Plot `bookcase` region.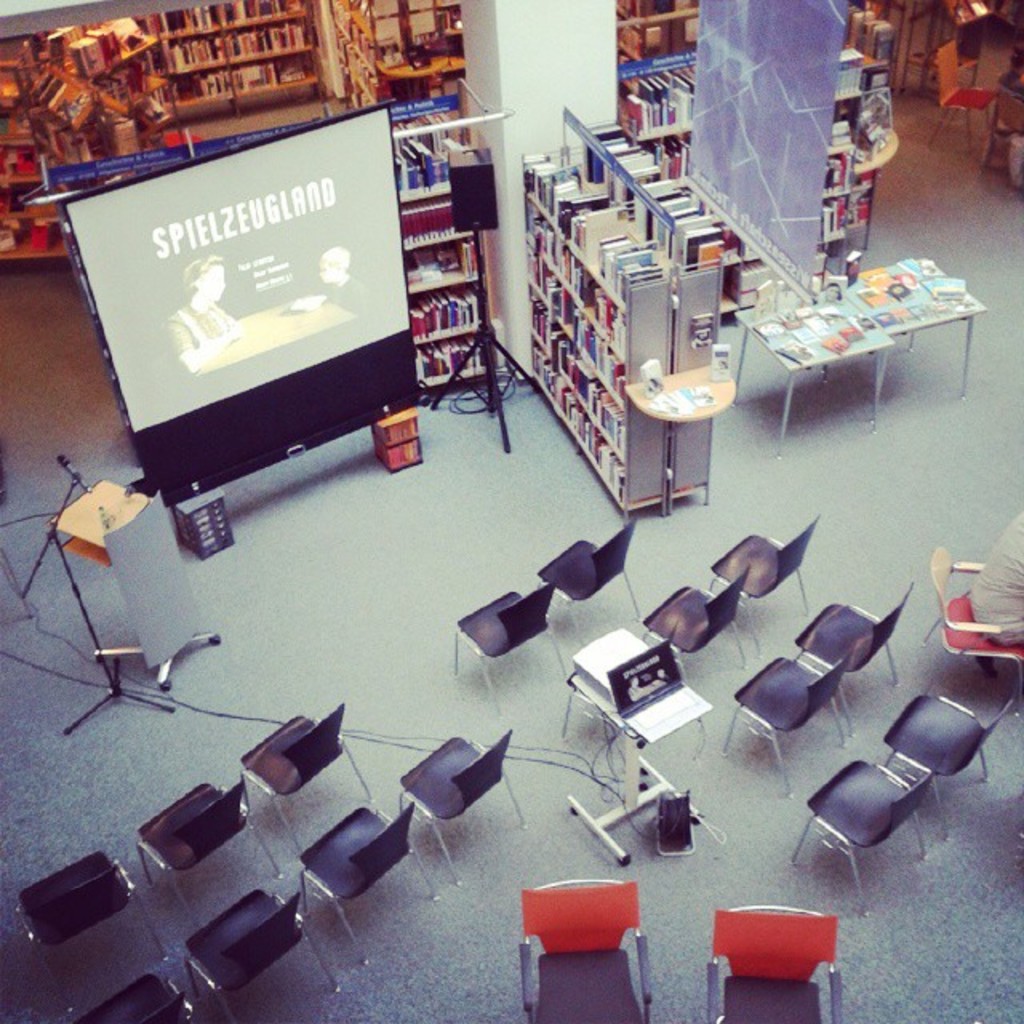
Plotted at locate(326, 0, 462, 149).
